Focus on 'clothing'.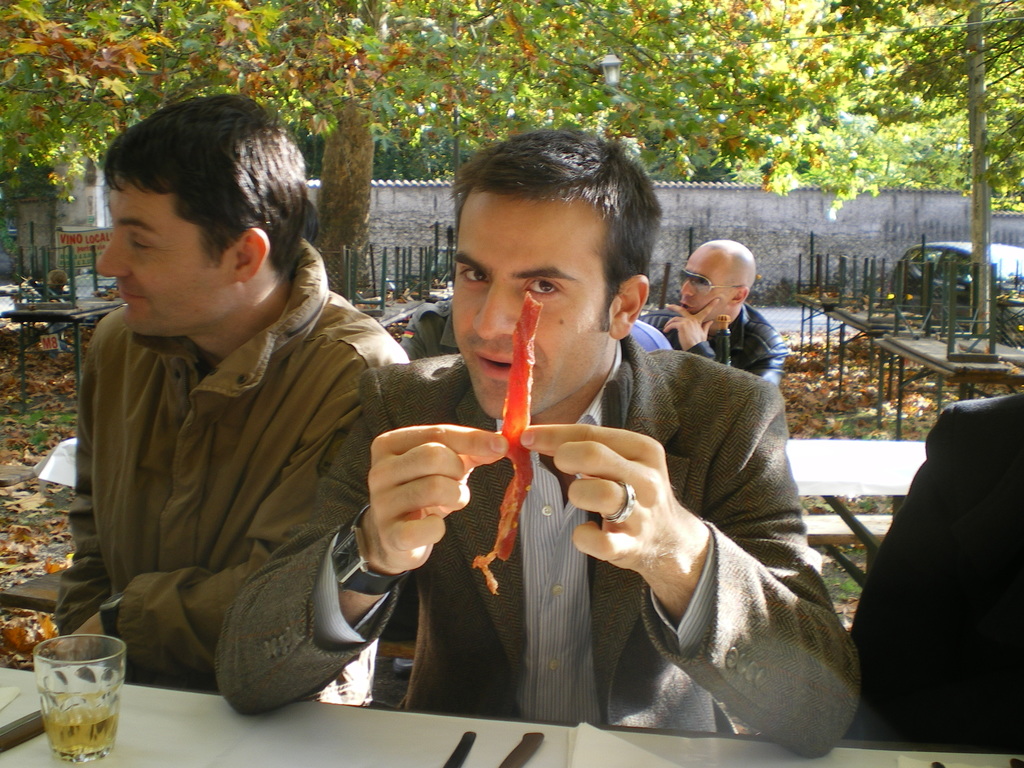
Focused at <region>639, 301, 787, 387</region>.
